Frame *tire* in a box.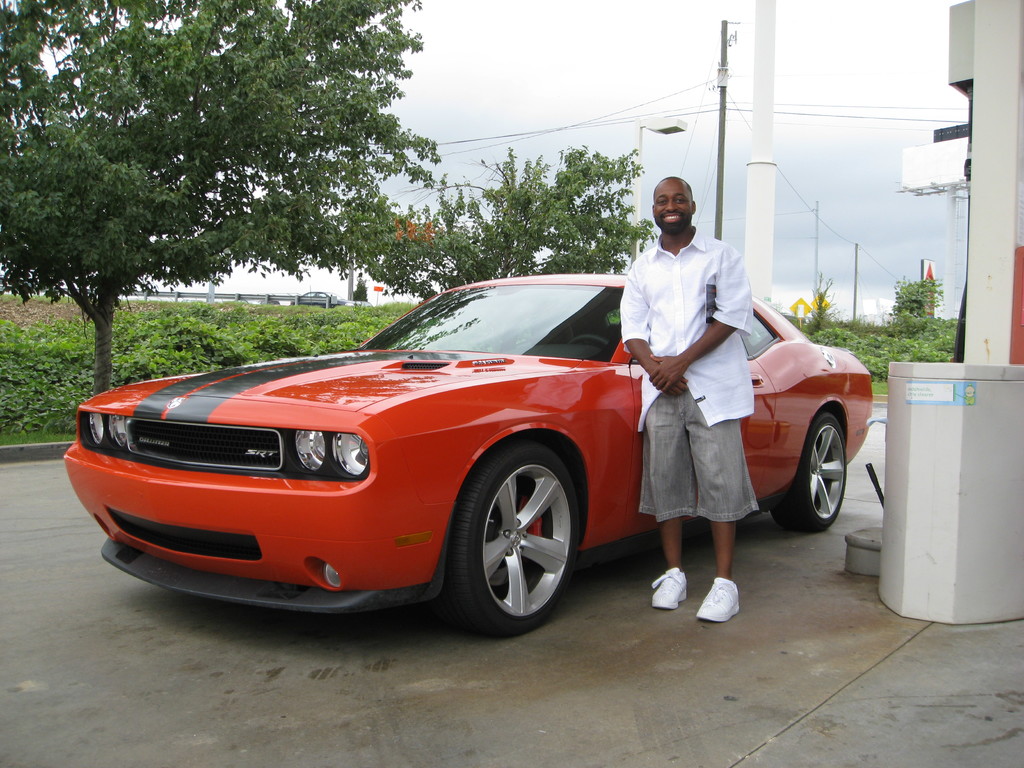
bbox(769, 410, 848, 529).
